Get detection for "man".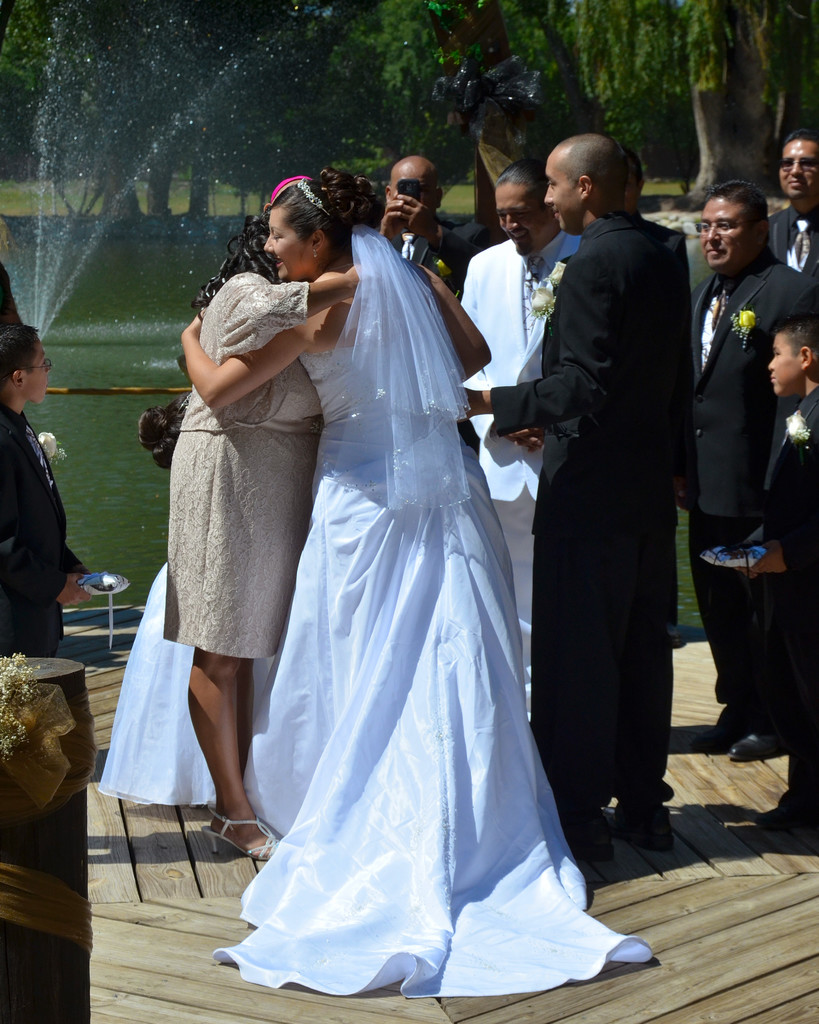
Detection: box=[372, 154, 497, 294].
